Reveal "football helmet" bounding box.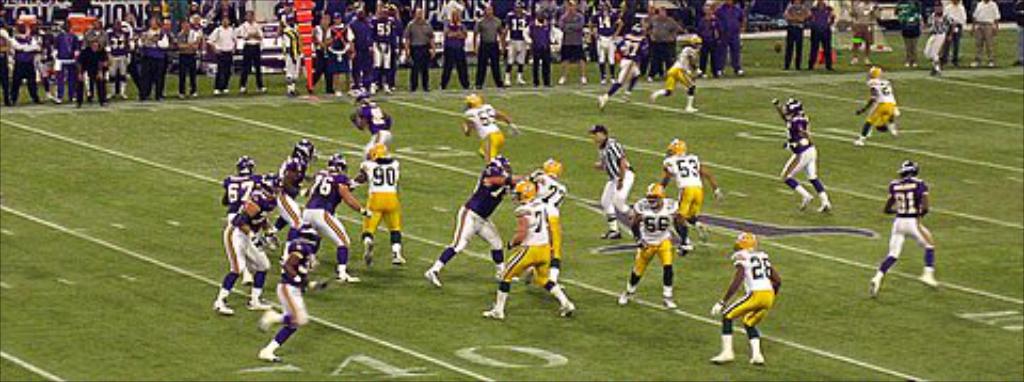
Revealed: [x1=902, y1=156, x2=917, y2=177].
